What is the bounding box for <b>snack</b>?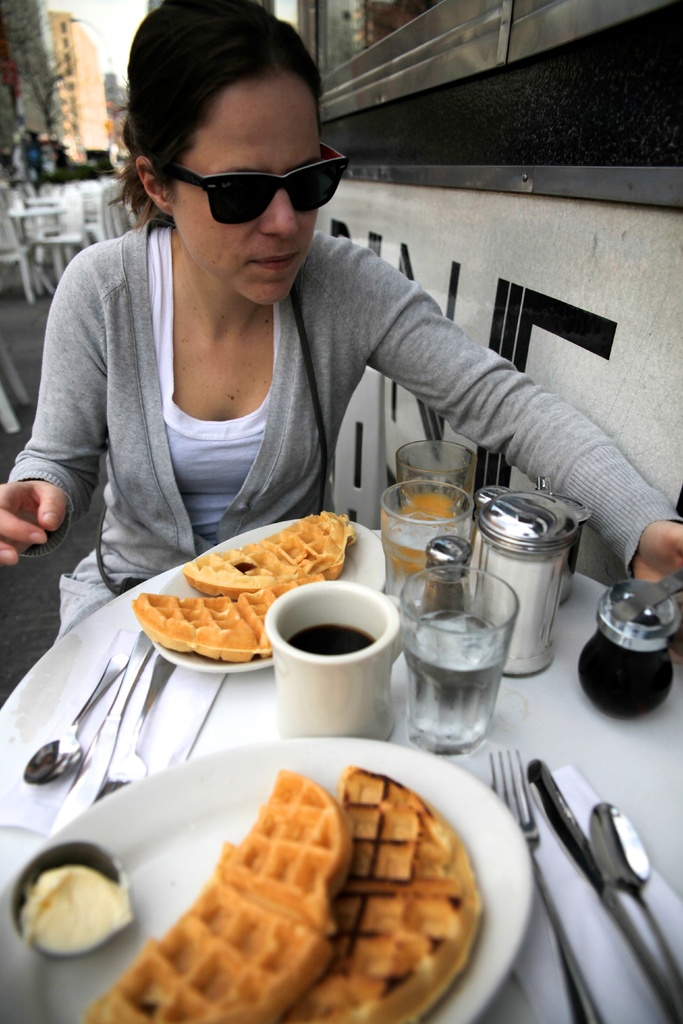
Rect(283, 758, 481, 1023).
